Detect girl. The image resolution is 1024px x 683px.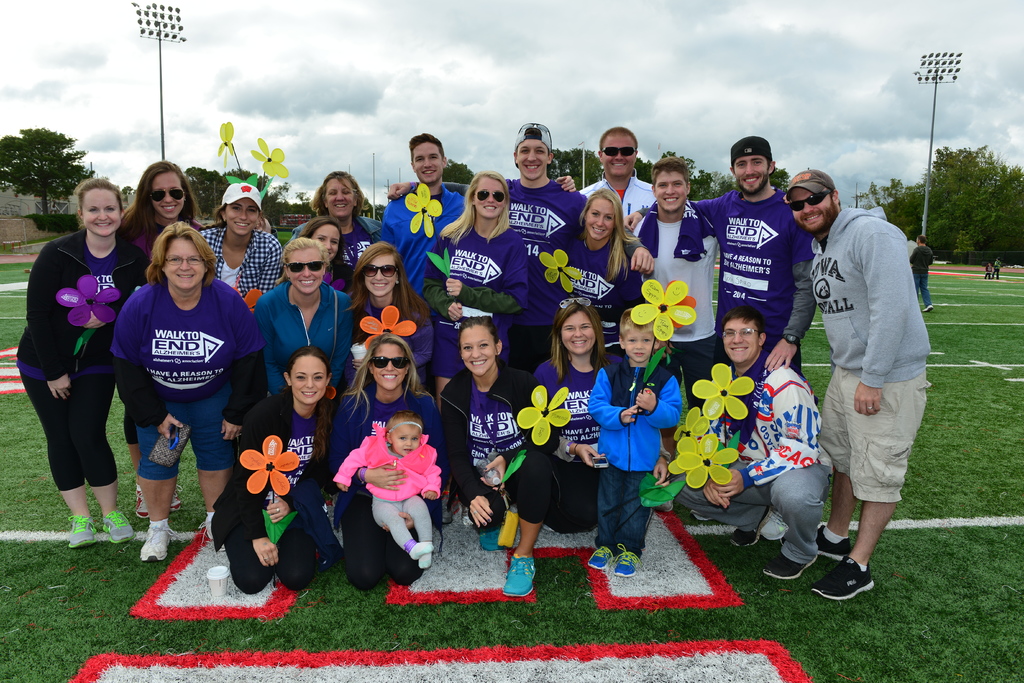
pyautogui.locateOnScreen(424, 167, 534, 409).
